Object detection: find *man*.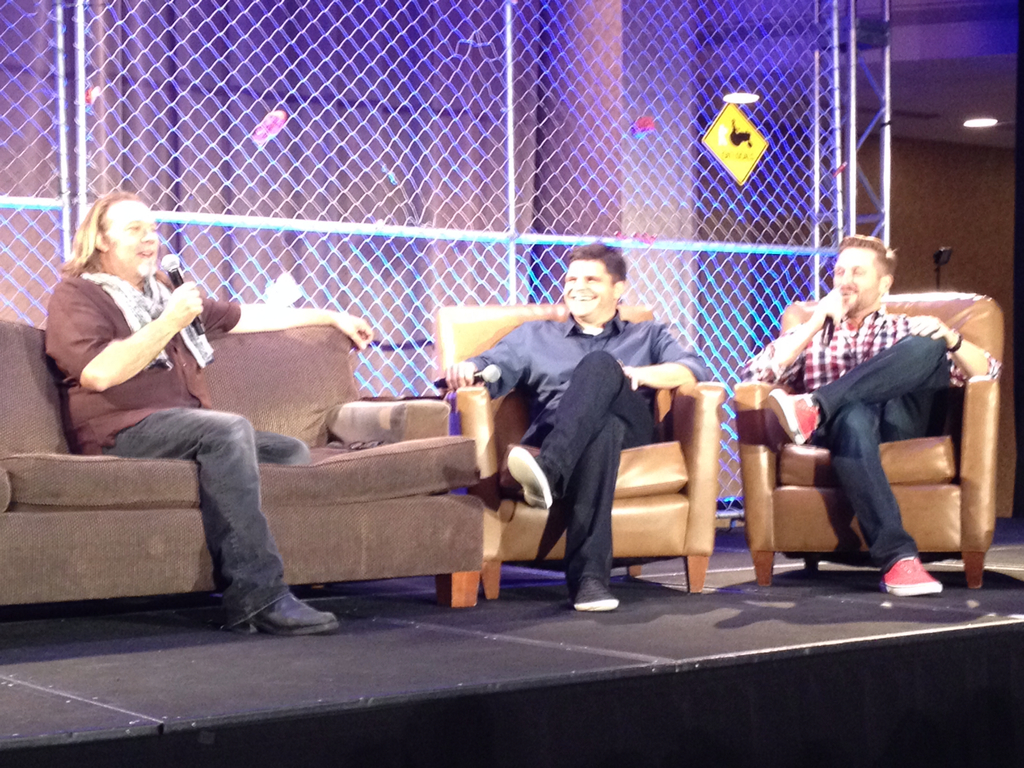
<bbox>35, 185, 349, 637</bbox>.
